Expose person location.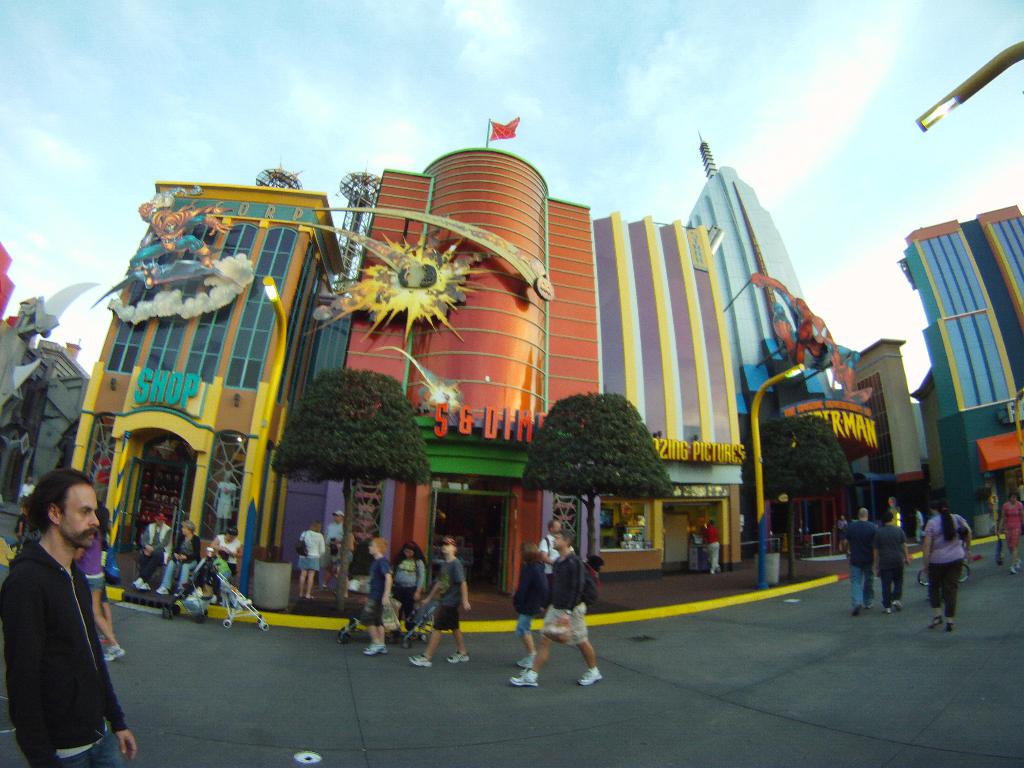
Exposed at 915:505:925:542.
